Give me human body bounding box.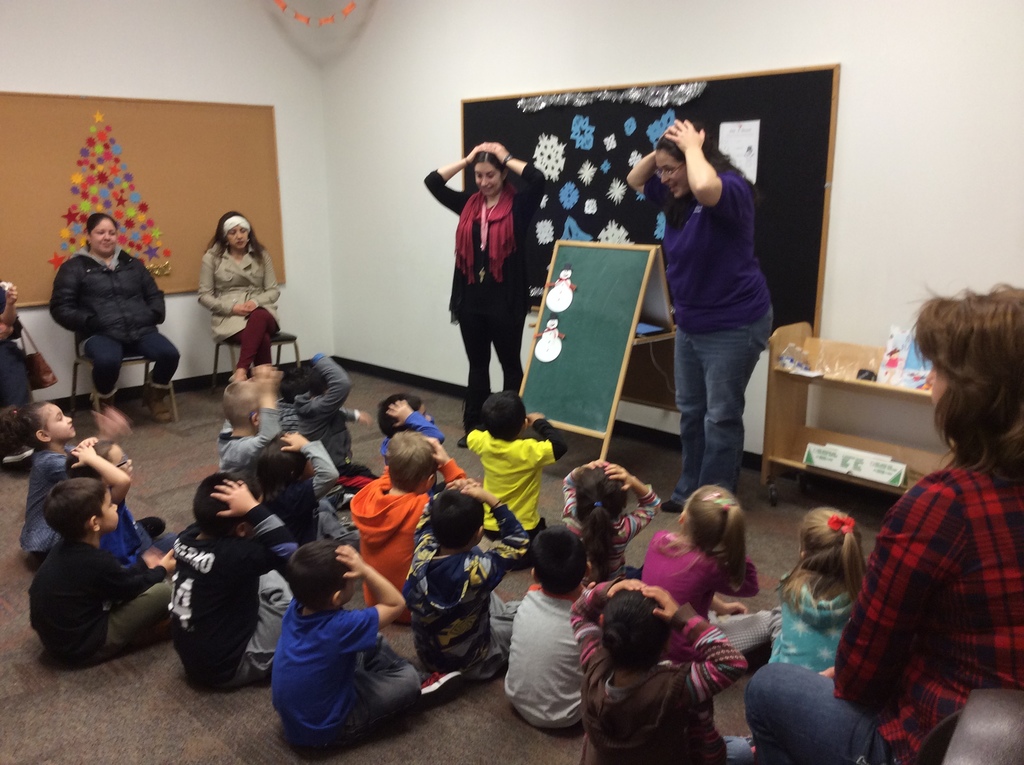
[left=564, top=577, right=760, bottom=764].
